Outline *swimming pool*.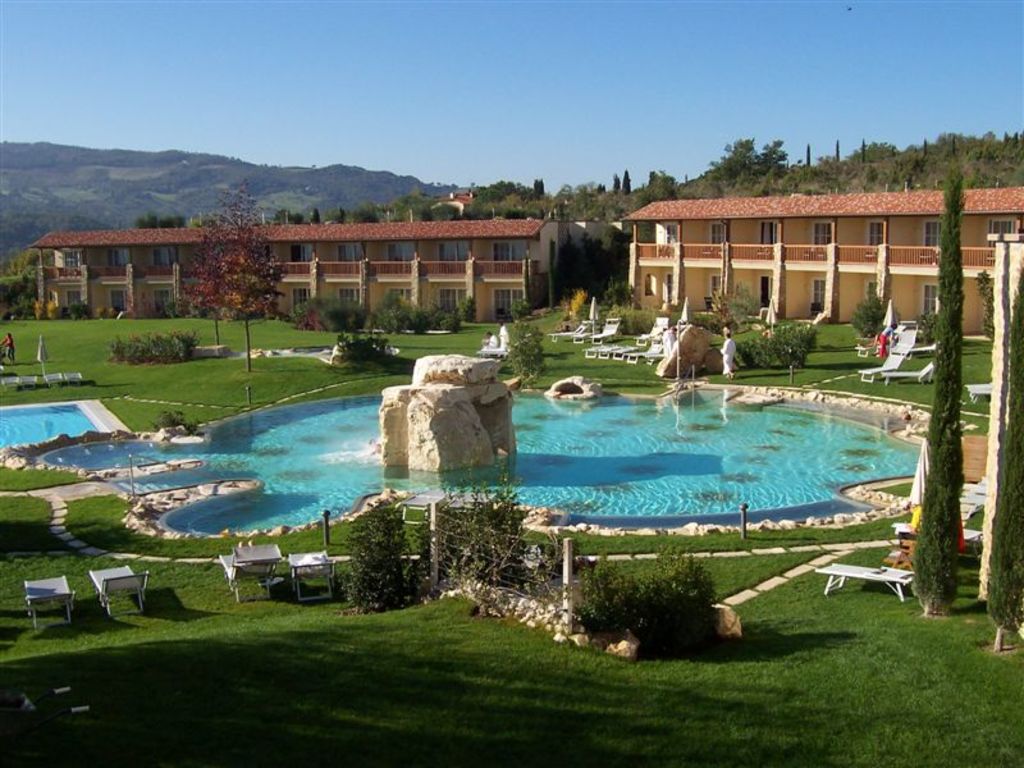
Outline: (x1=0, y1=398, x2=128, y2=451).
